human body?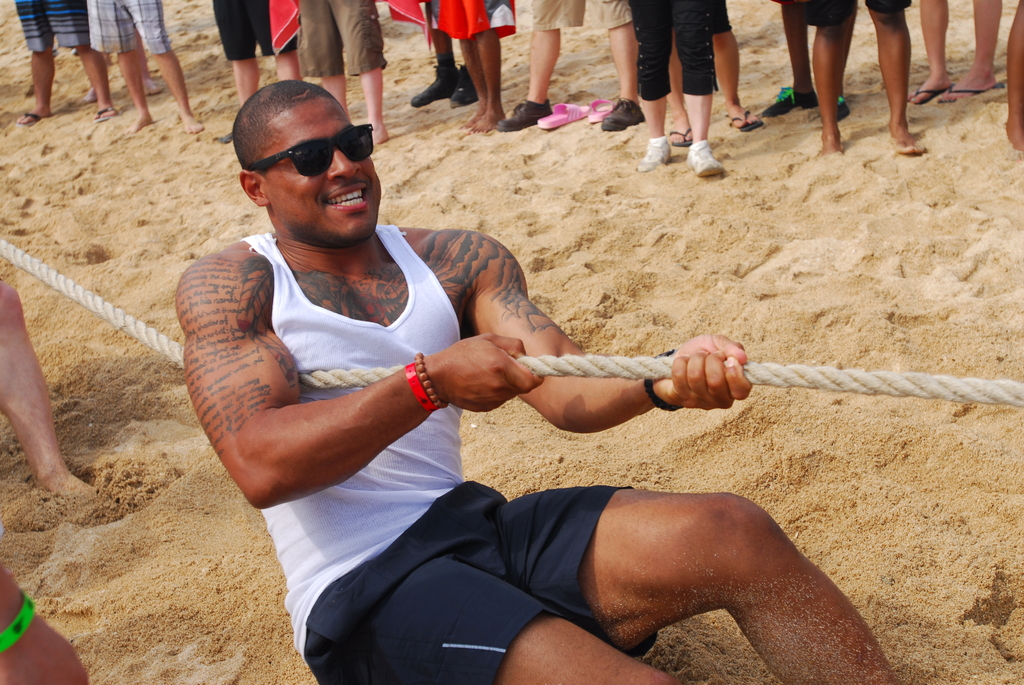
[193,186,927,618]
